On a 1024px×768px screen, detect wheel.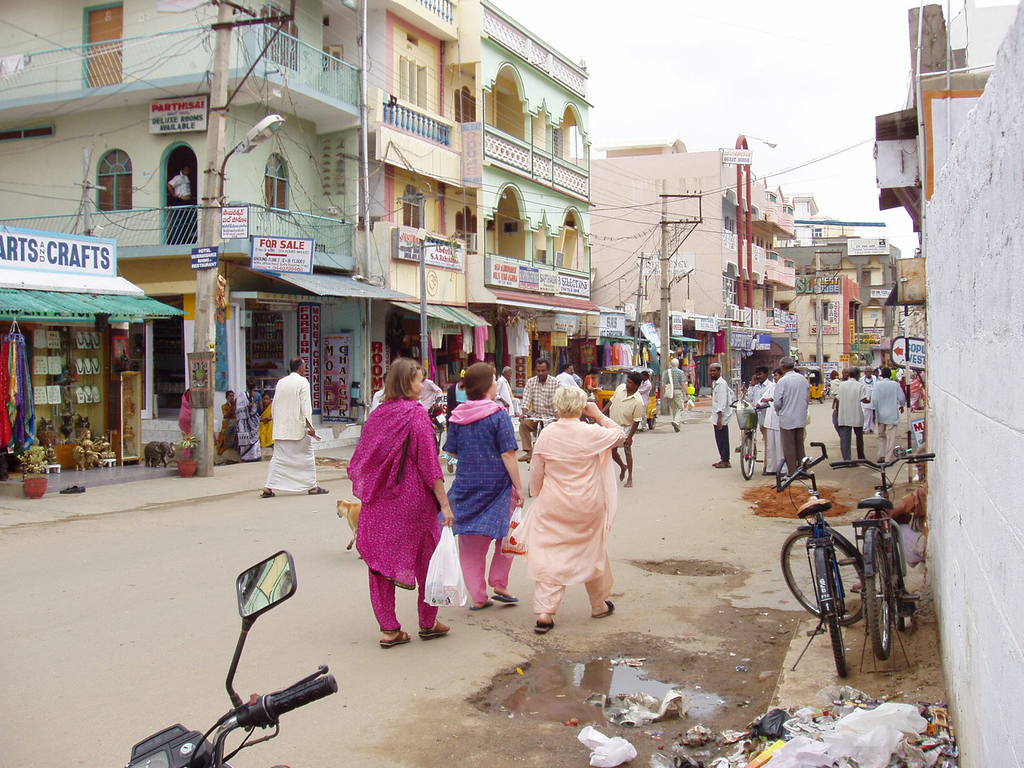
<region>863, 531, 888, 664</region>.
